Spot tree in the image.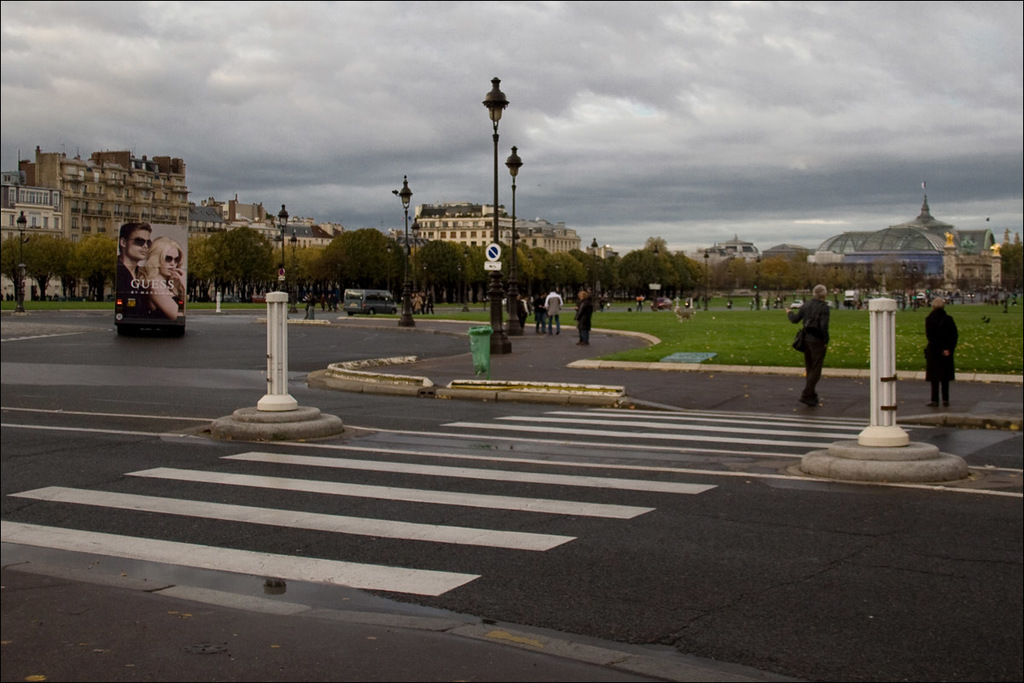
tree found at [534,247,565,301].
